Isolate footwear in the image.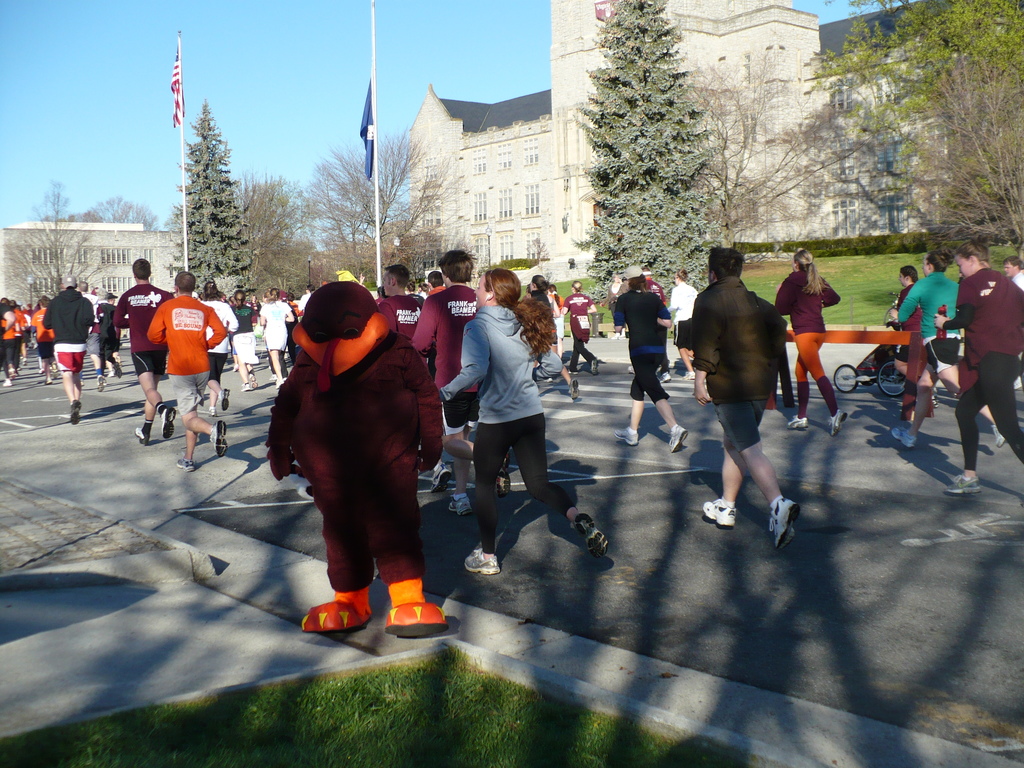
Isolated region: <bbox>95, 375, 103, 392</bbox>.
